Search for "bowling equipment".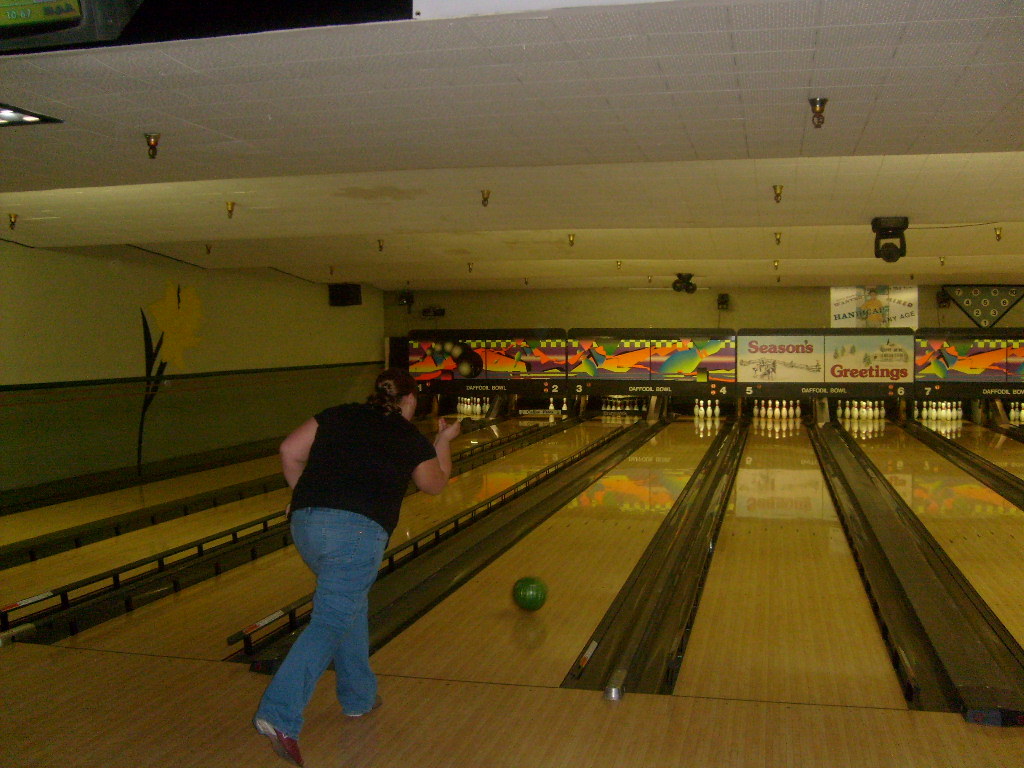
Found at (696,399,706,416).
